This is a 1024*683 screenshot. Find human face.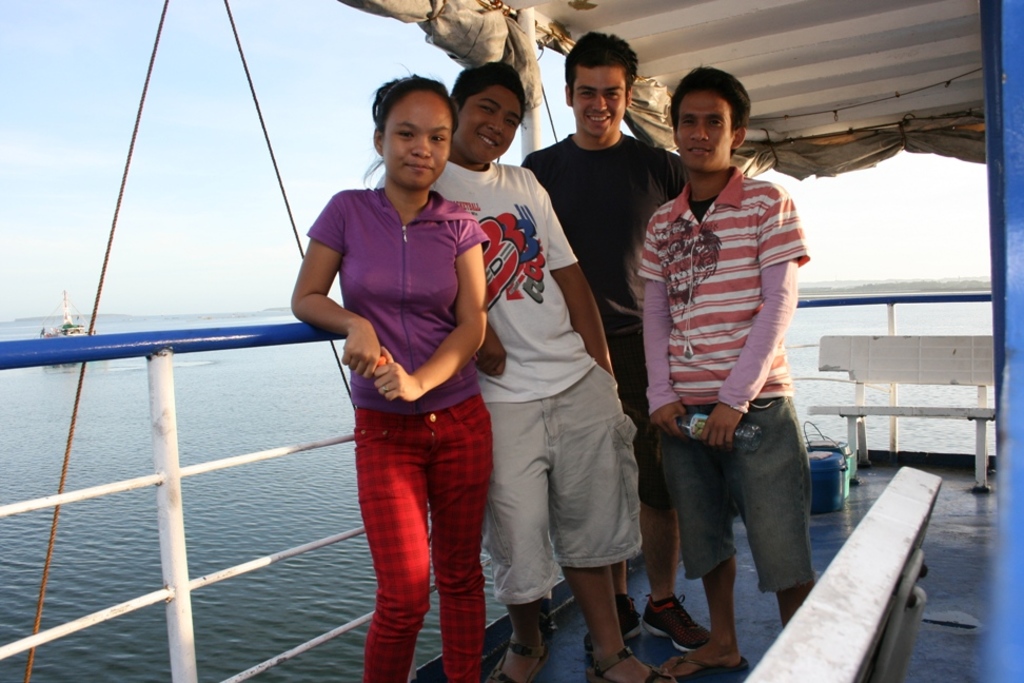
Bounding box: detection(574, 64, 629, 141).
